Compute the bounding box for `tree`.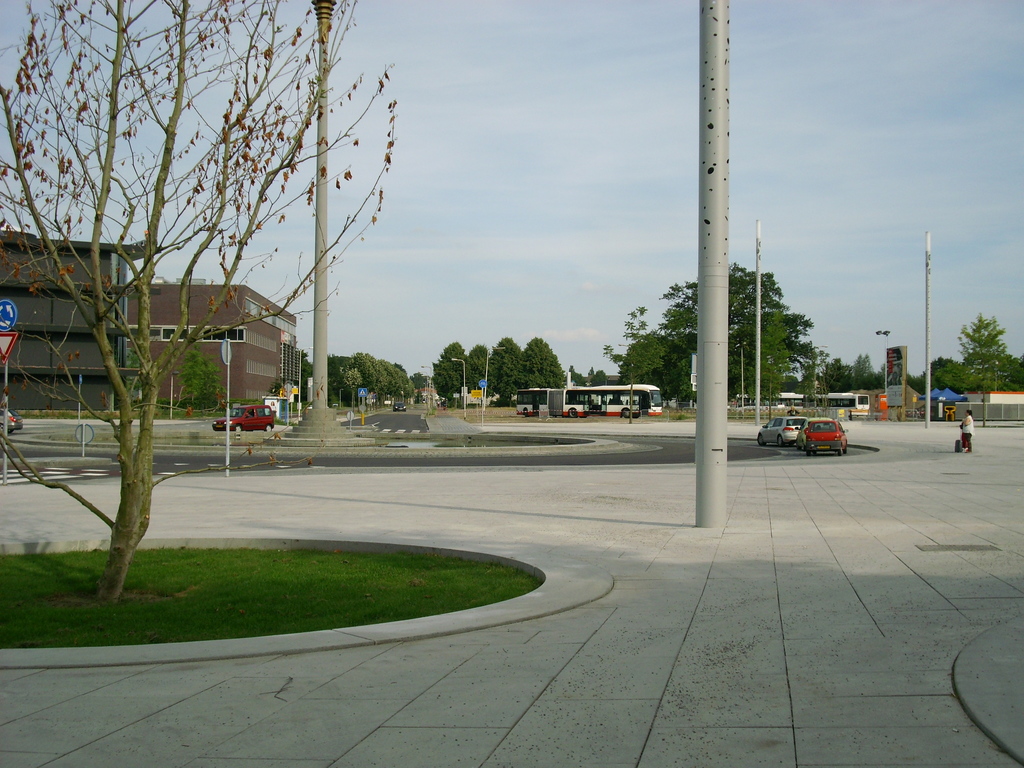
(177, 340, 202, 401).
